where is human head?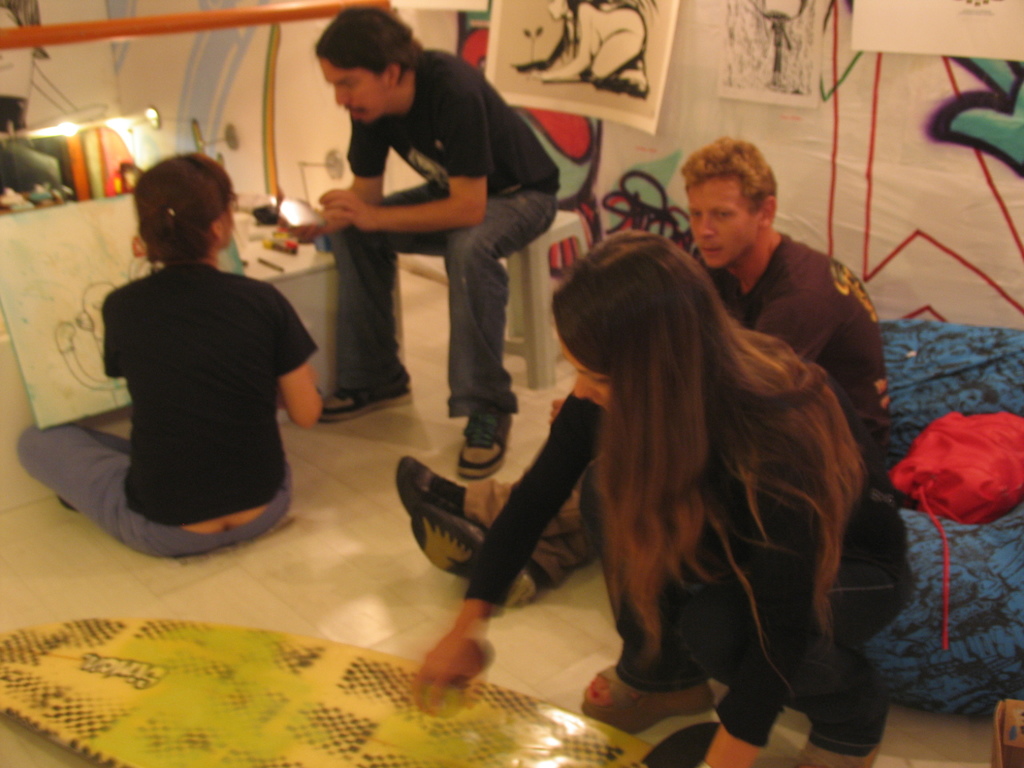
select_region(550, 228, 721, 418).
